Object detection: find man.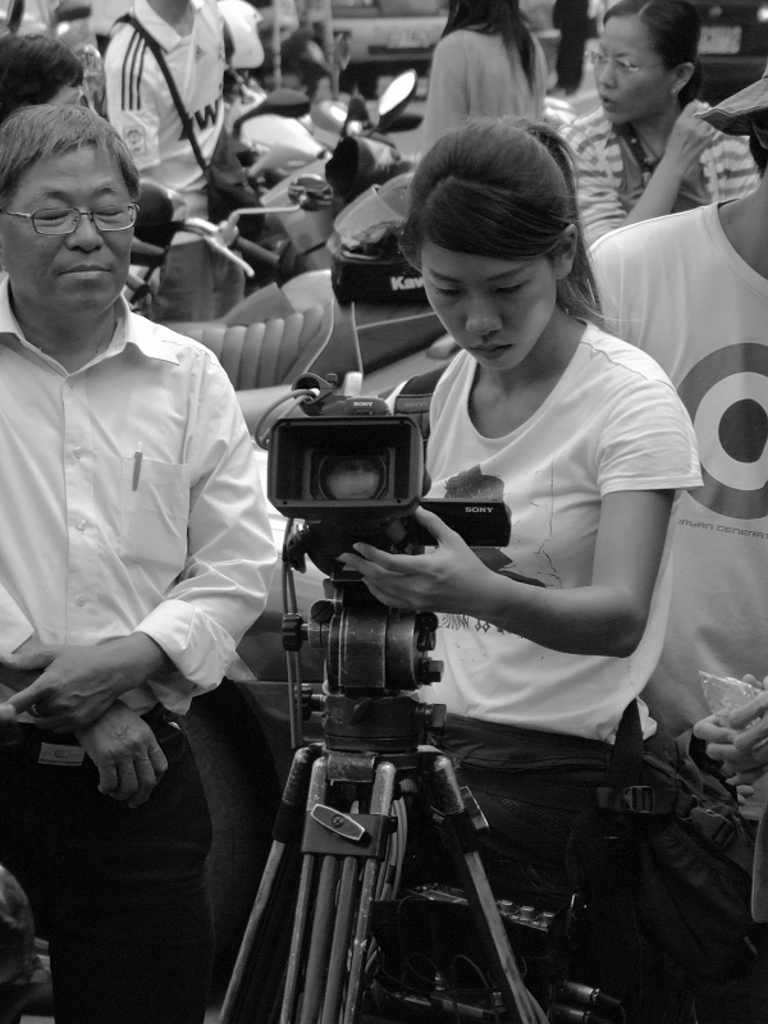
<box>0,100,284,1023</box>.
